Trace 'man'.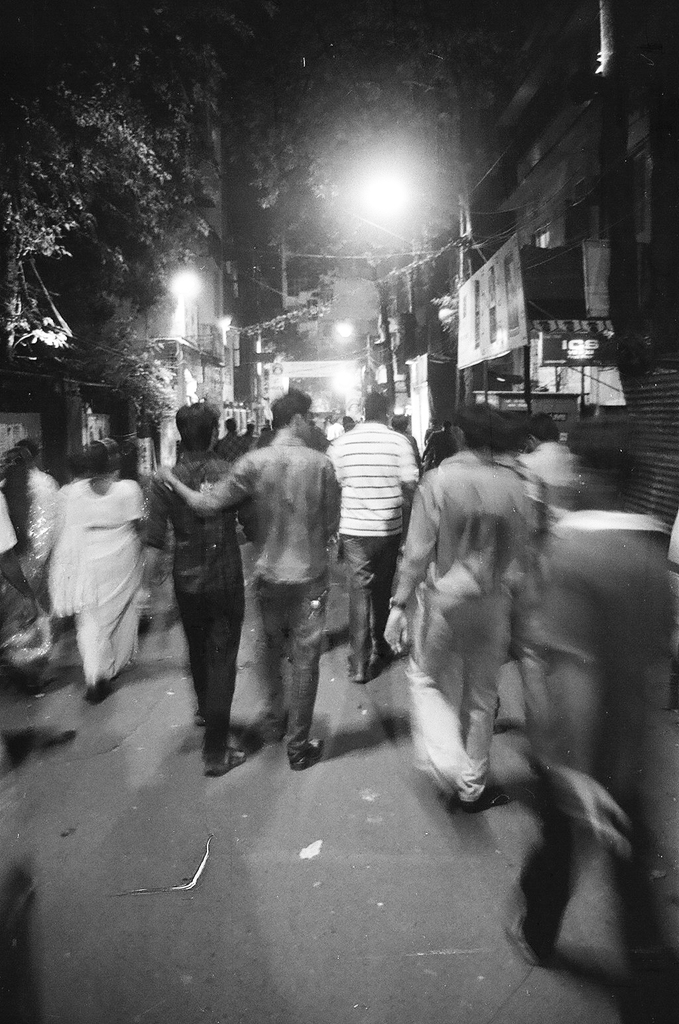
Traced to BBox(263, 417, 271, 424).
